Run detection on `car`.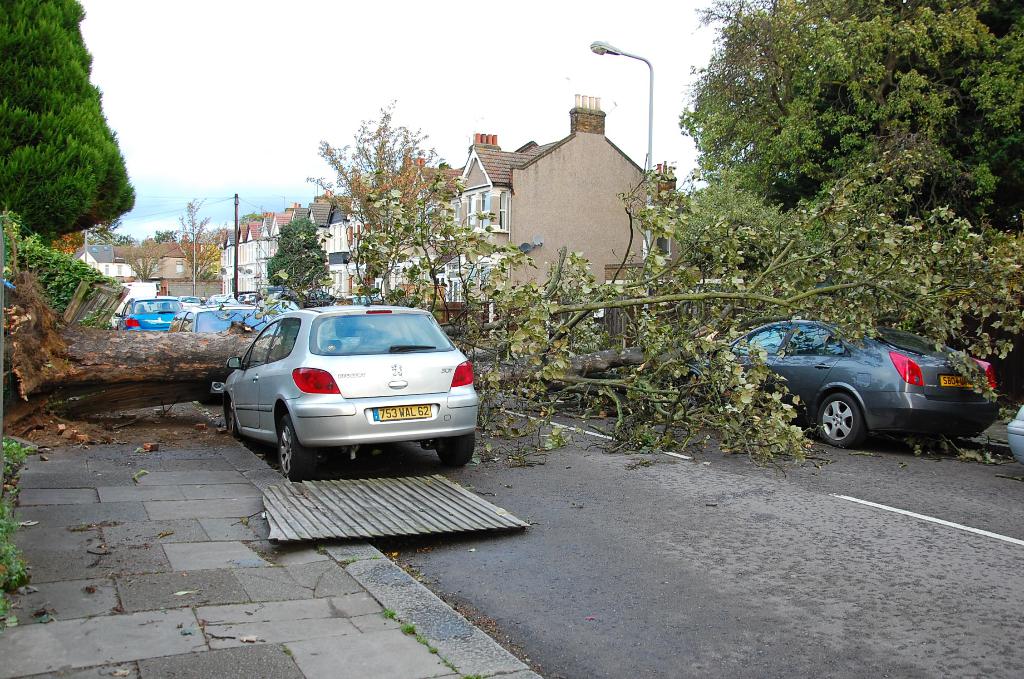
Result: 1004:404:1023:466.
